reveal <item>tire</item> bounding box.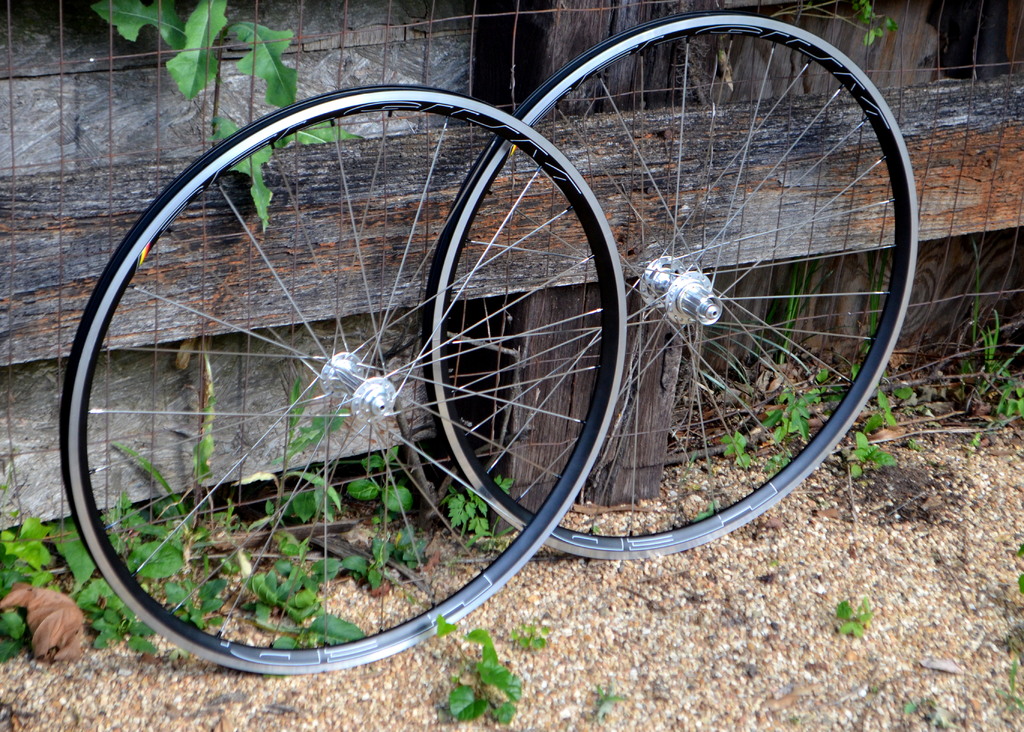
Revealed: {"x1": 426, "y1": 10, "x2": 920, "y2": 561}.
